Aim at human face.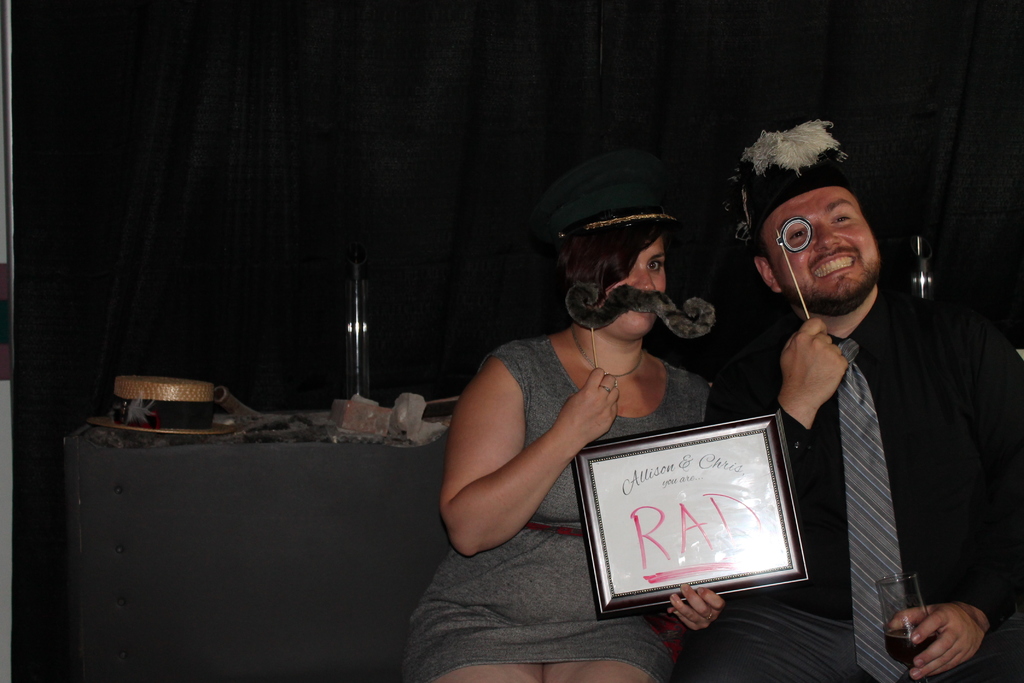
Aimed at x1=762, y1=188, x2=883, y2=309.
